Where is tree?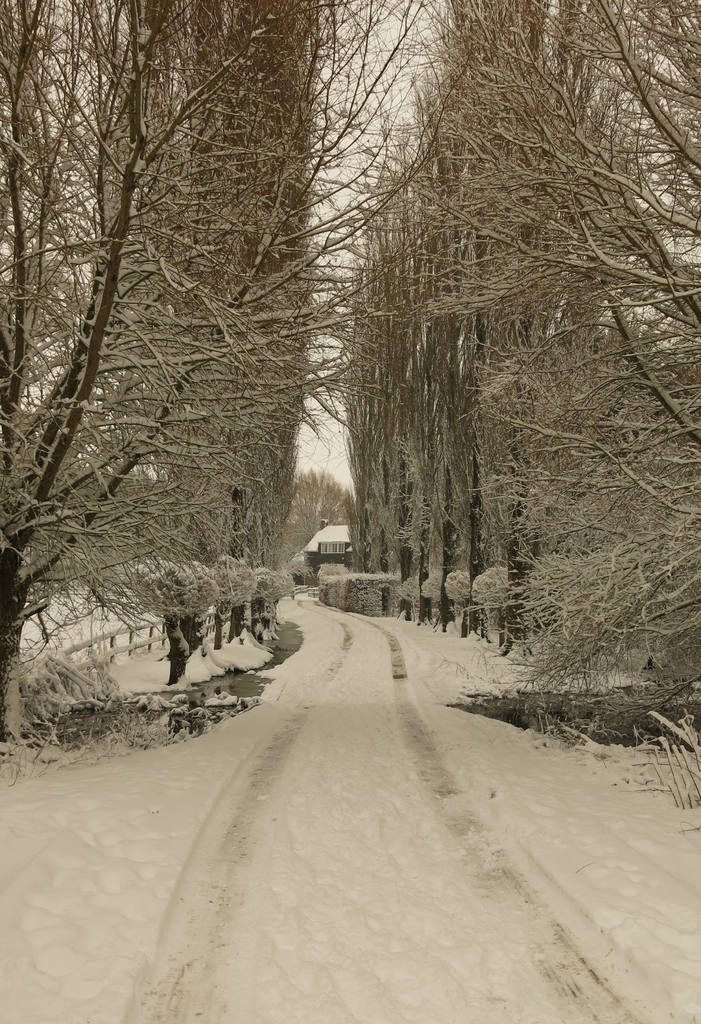
select_region(446, 1, 671, 647).
